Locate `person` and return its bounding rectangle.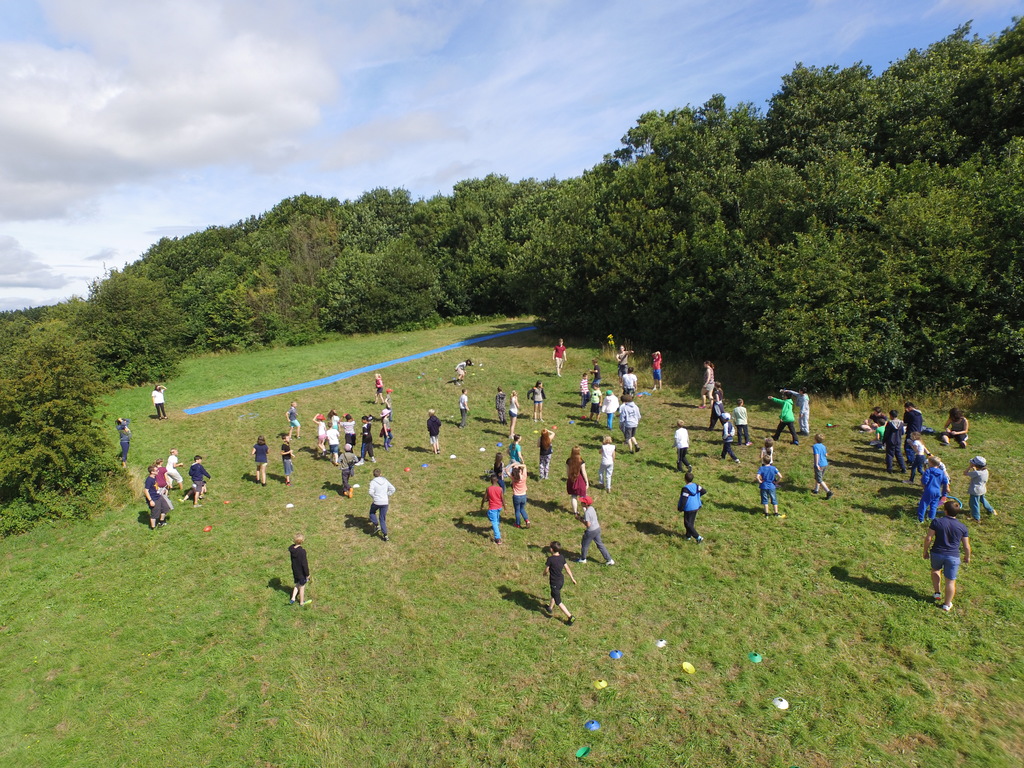
(732, 404, 755, 449).
